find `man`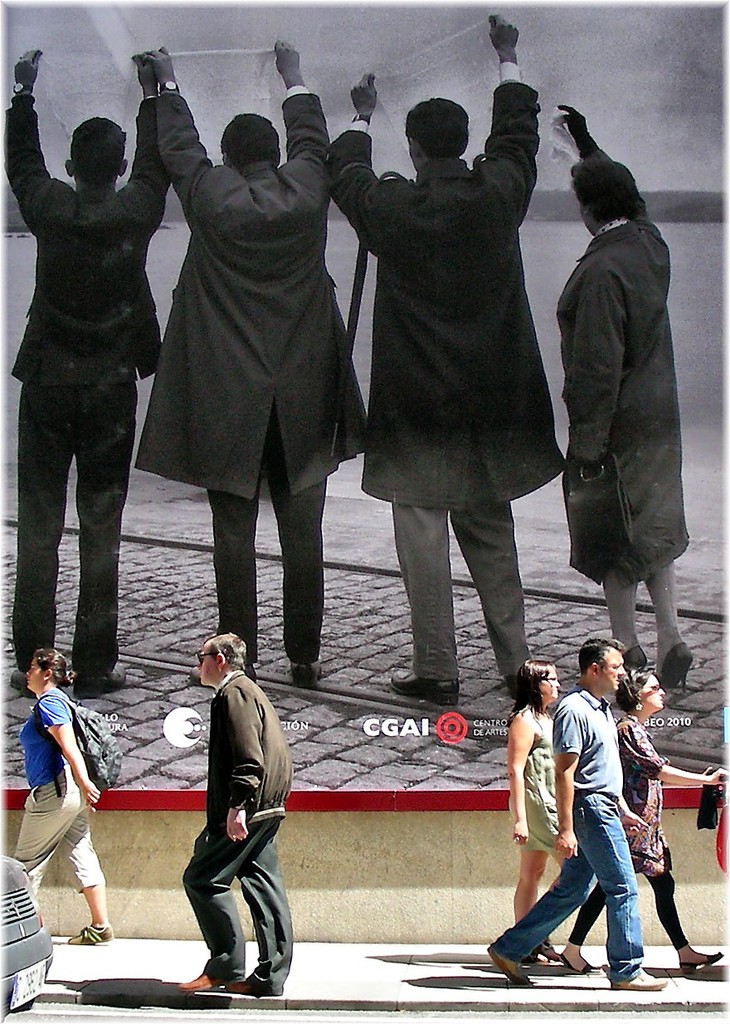
locate(183, 631, 293, 987)
